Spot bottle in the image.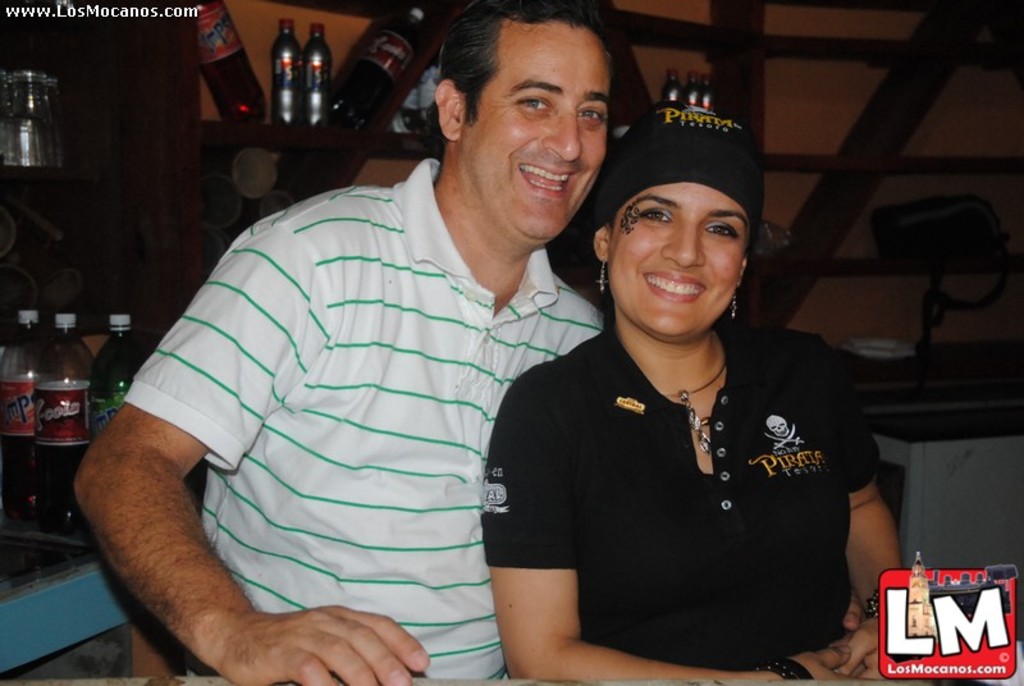
bottle found at left=268, top=19, right=303, bottom=123.
